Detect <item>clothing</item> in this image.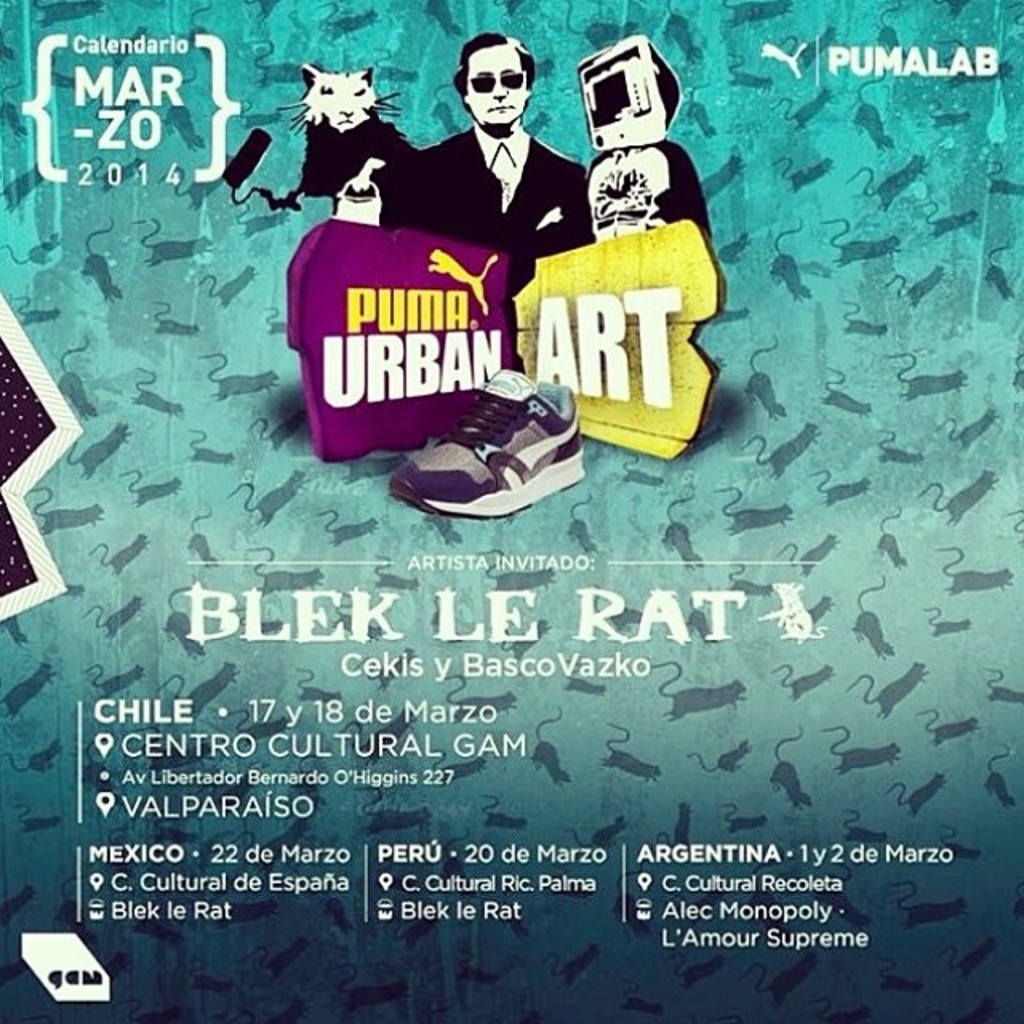
Detection: box=[578, 134, 726, 307].
